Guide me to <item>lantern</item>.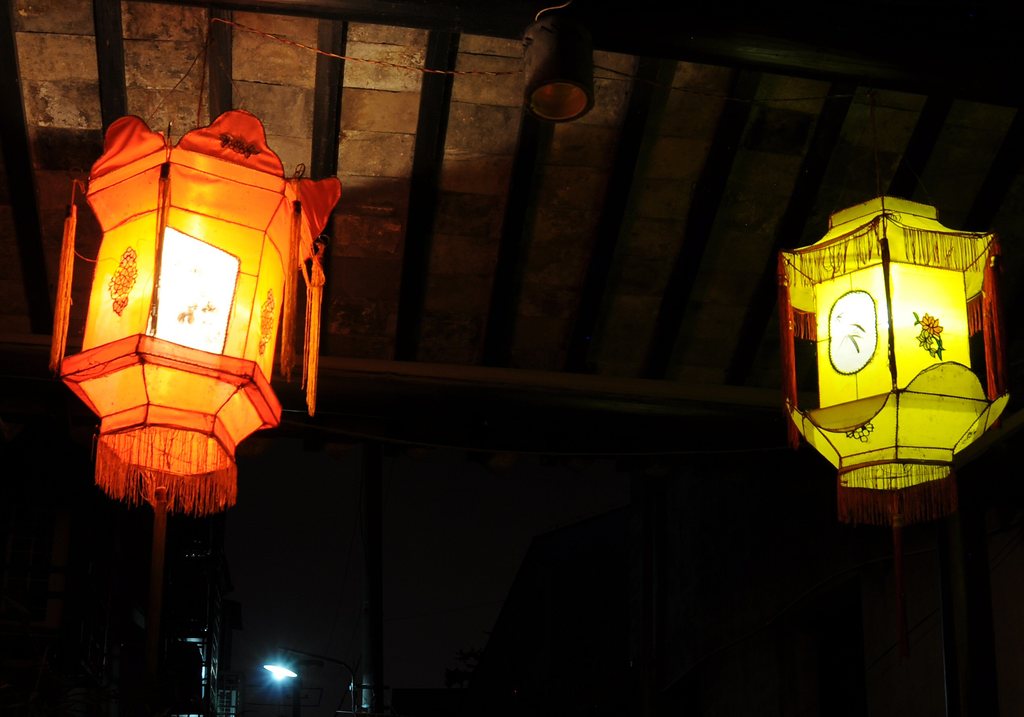
Guidance: bbox=(775, 179, 1011, 534).
